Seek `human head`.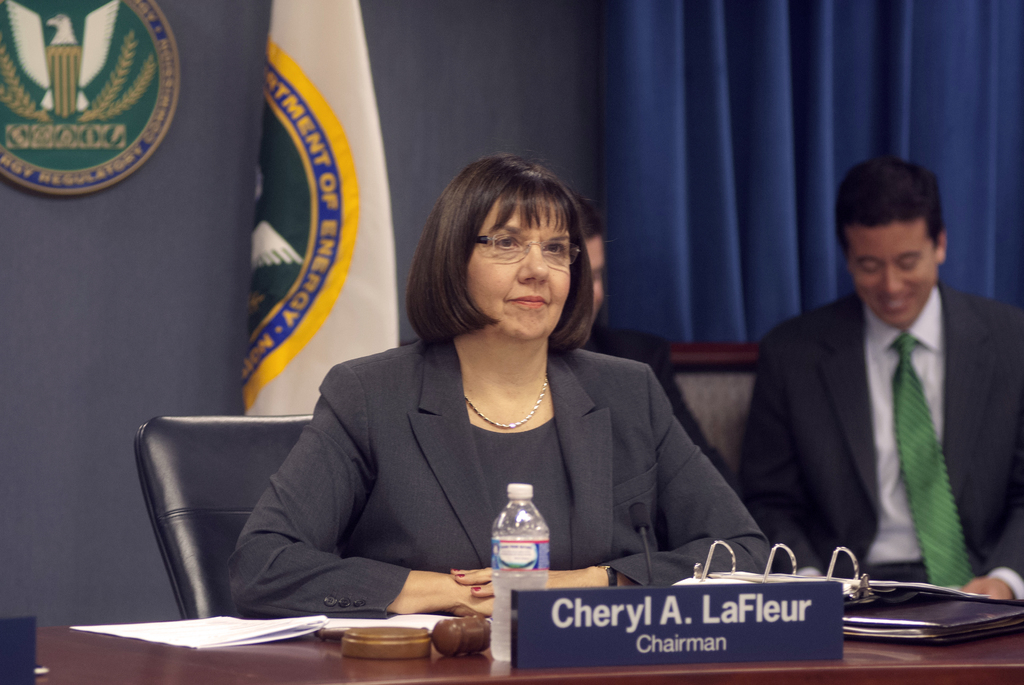
<region>426, 156, 584, 343</region>.
